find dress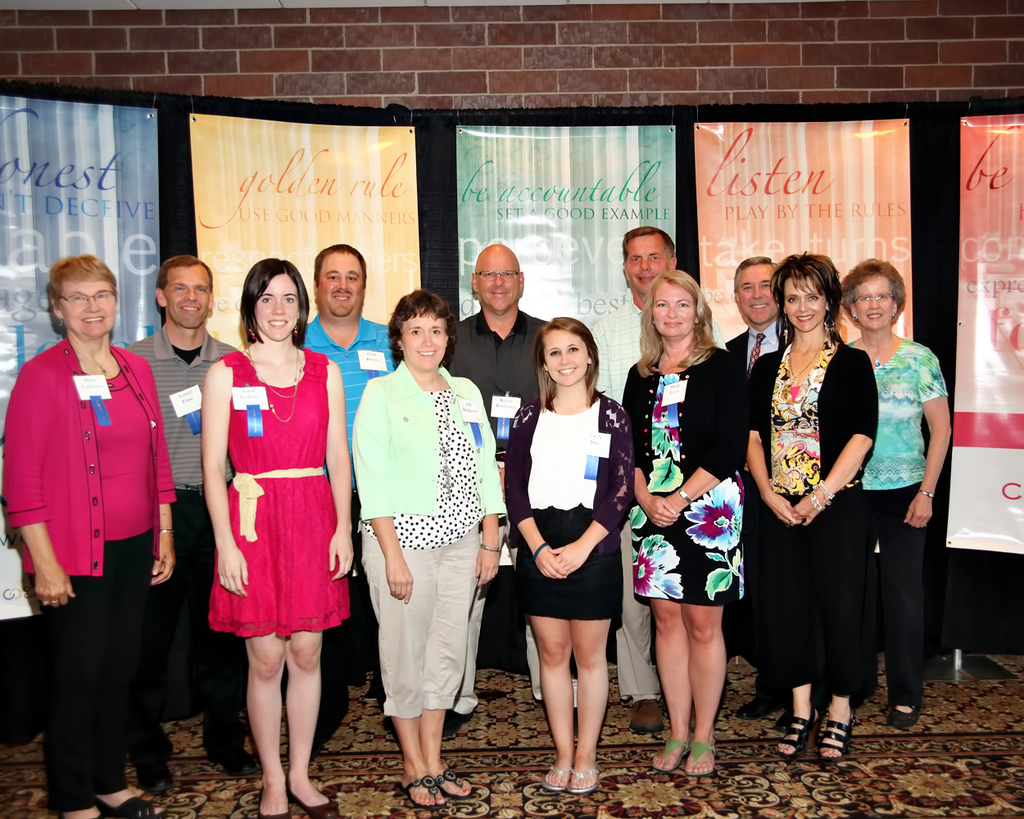
region(628, 371, 747, 600)
